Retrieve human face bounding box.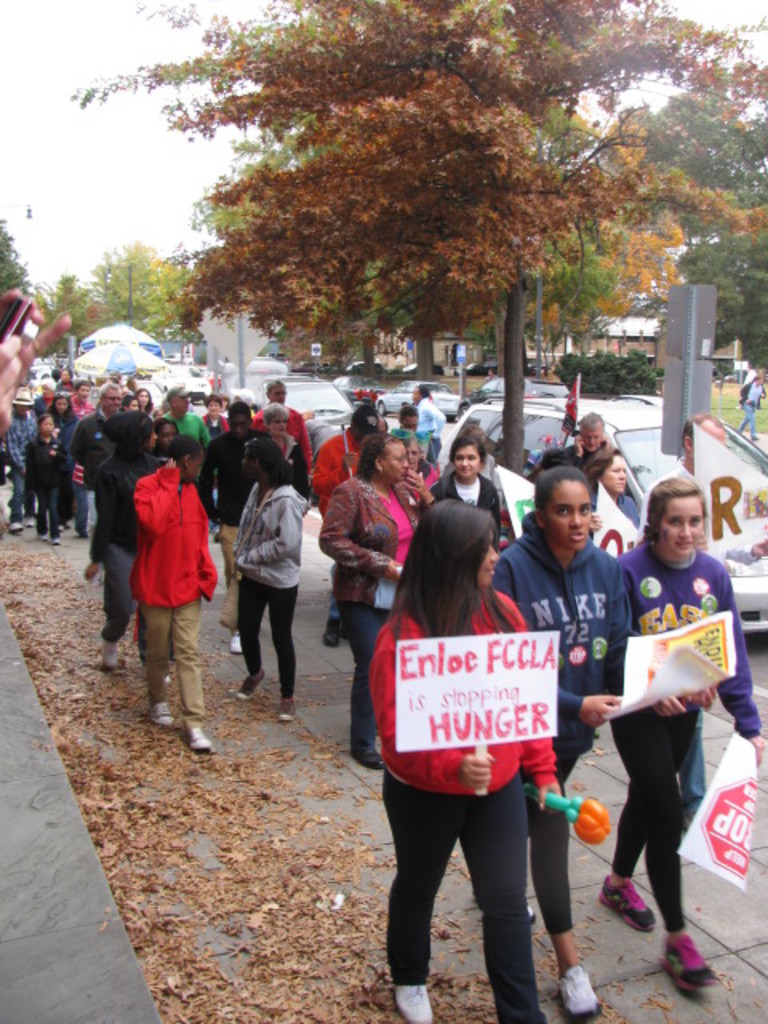
Bounding box: bbox=[659, 498, 702, 558].
